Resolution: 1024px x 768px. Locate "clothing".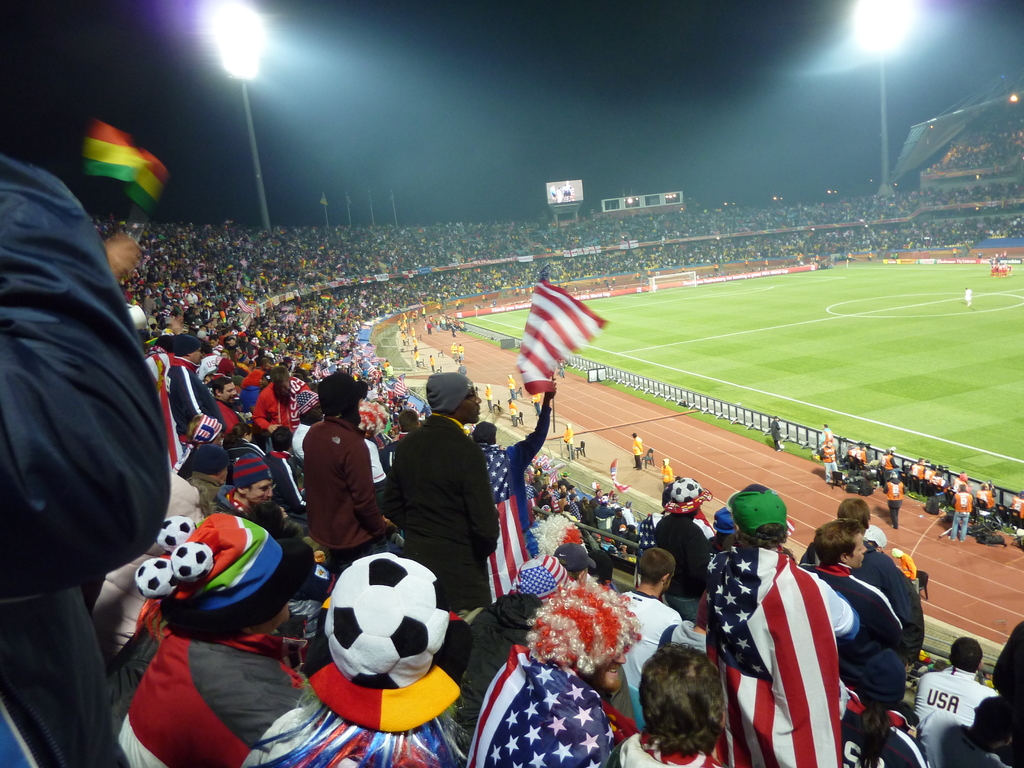
<box>172,355,216,426</box>.
